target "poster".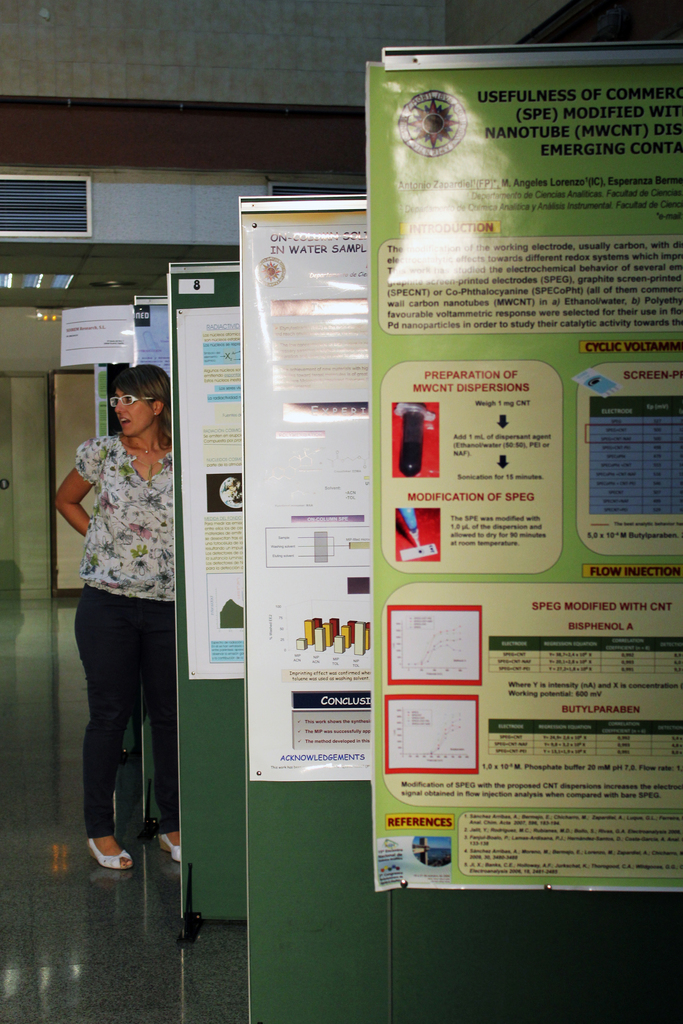
Target region: <box>240,202,371,783</box>.
